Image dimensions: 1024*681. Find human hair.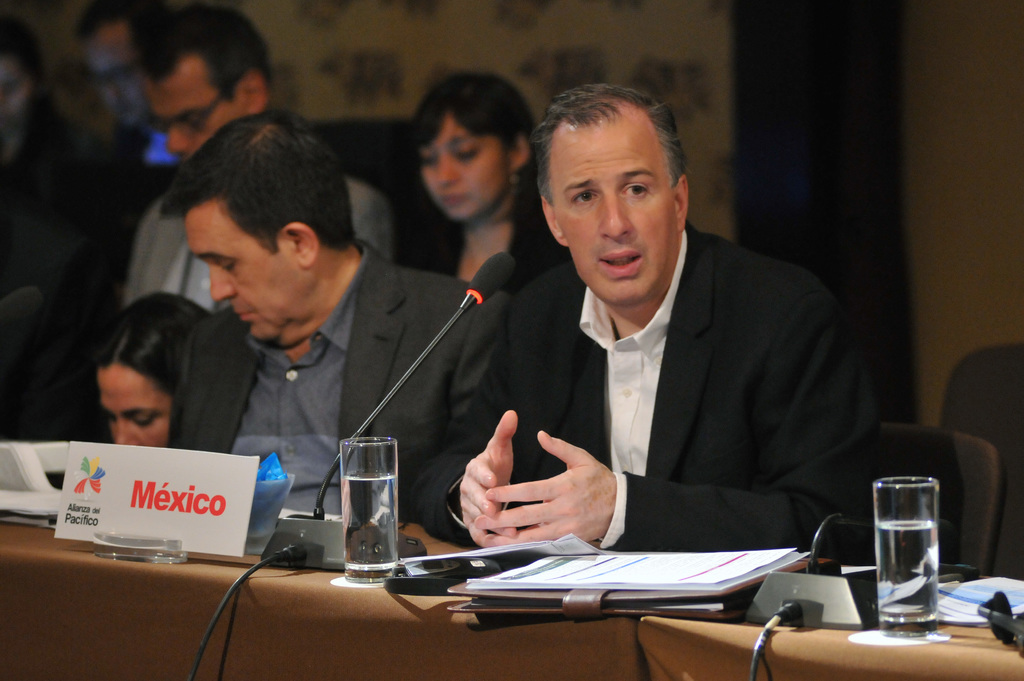
(left=142, top=0, right=278, bottom=109).
